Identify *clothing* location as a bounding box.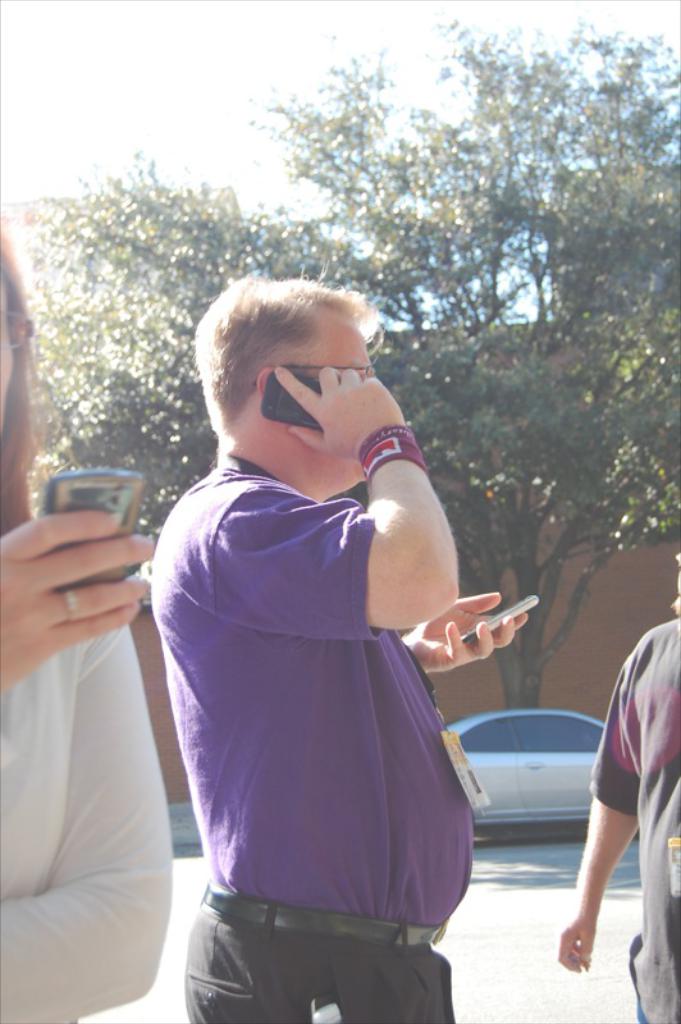
select_region(0, 408, 192, 1020).
